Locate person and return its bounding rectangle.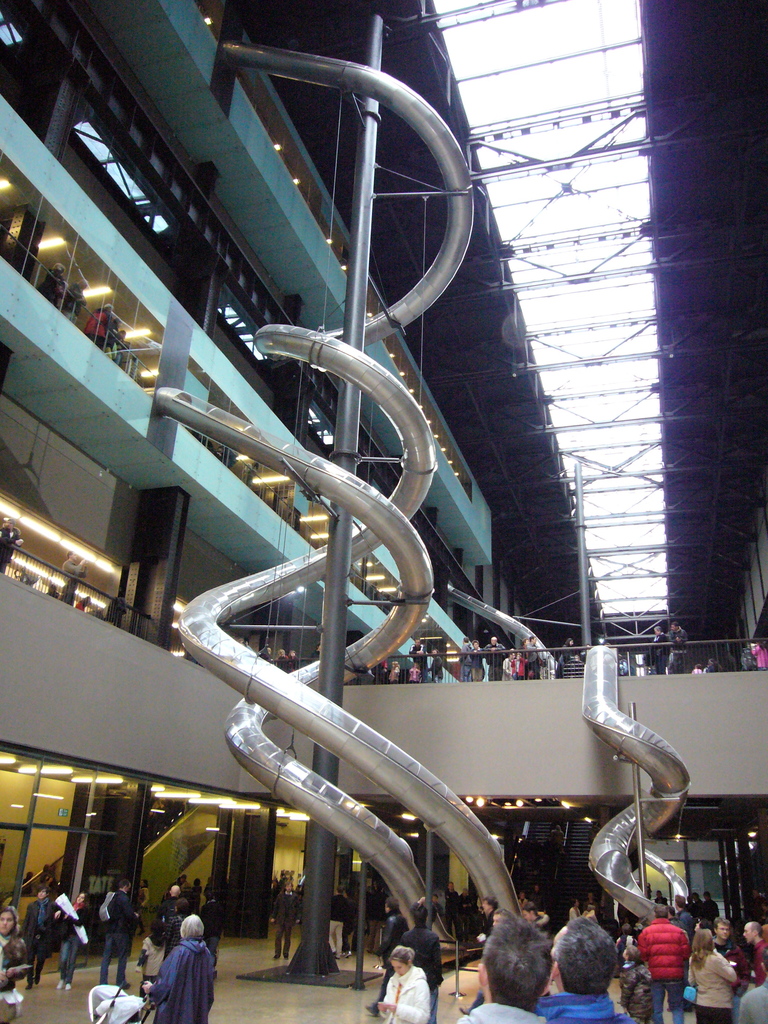
<box>687,925,740,1021</box>.
